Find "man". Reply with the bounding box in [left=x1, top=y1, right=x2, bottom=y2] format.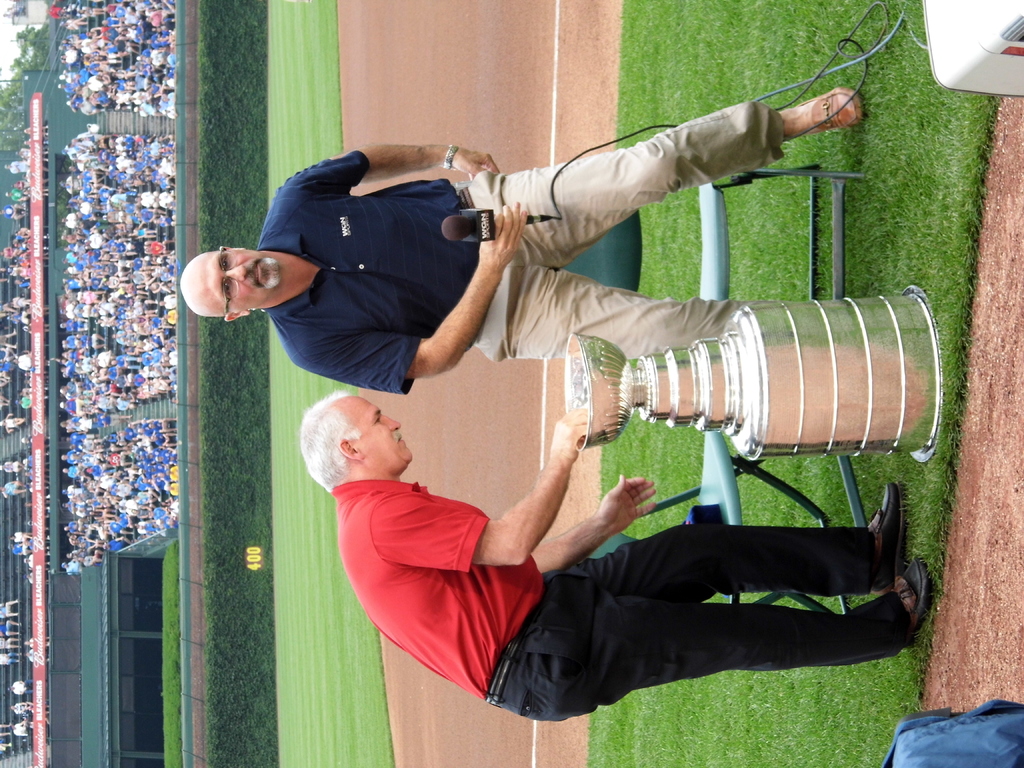
[left=7, top=680, right=33, bottom=696].
